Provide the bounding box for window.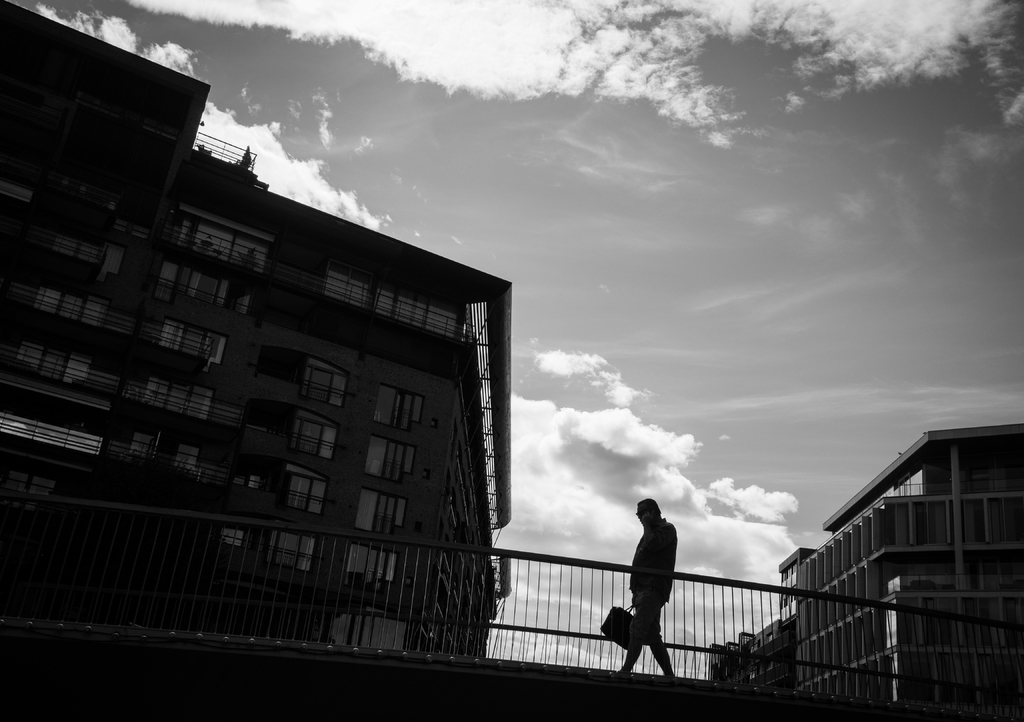
<region>10, 334, 123, 401</region>.
